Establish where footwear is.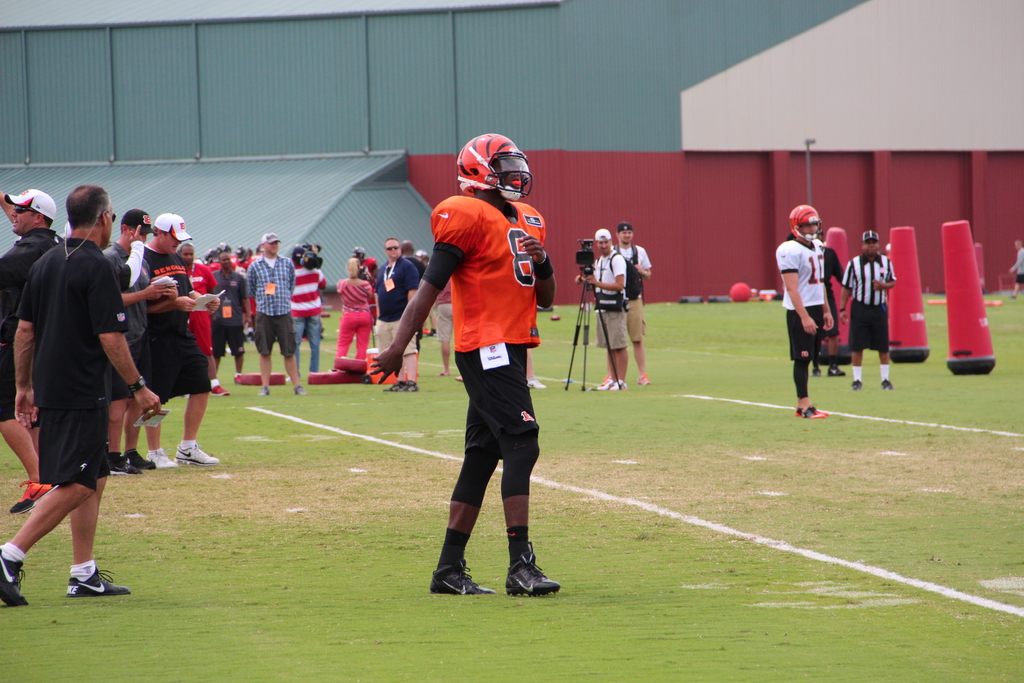
Established at bbox=[801, 406, 824, 416].
